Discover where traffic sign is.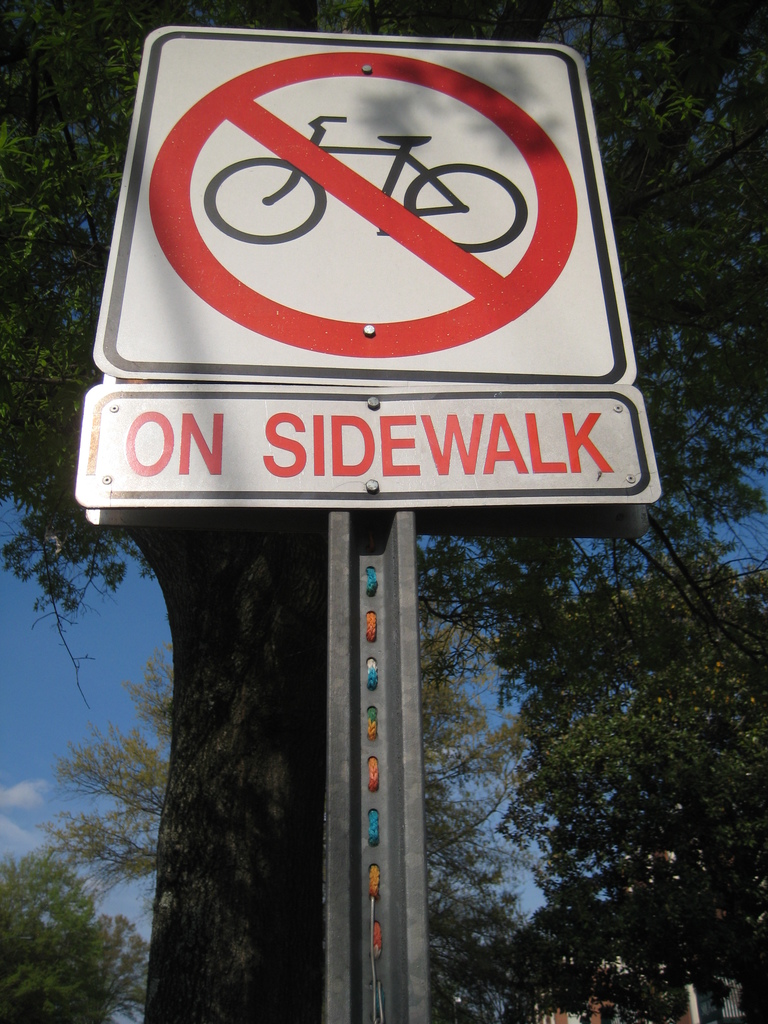
Discovered at bbox=[74, 383, 669, 512].
